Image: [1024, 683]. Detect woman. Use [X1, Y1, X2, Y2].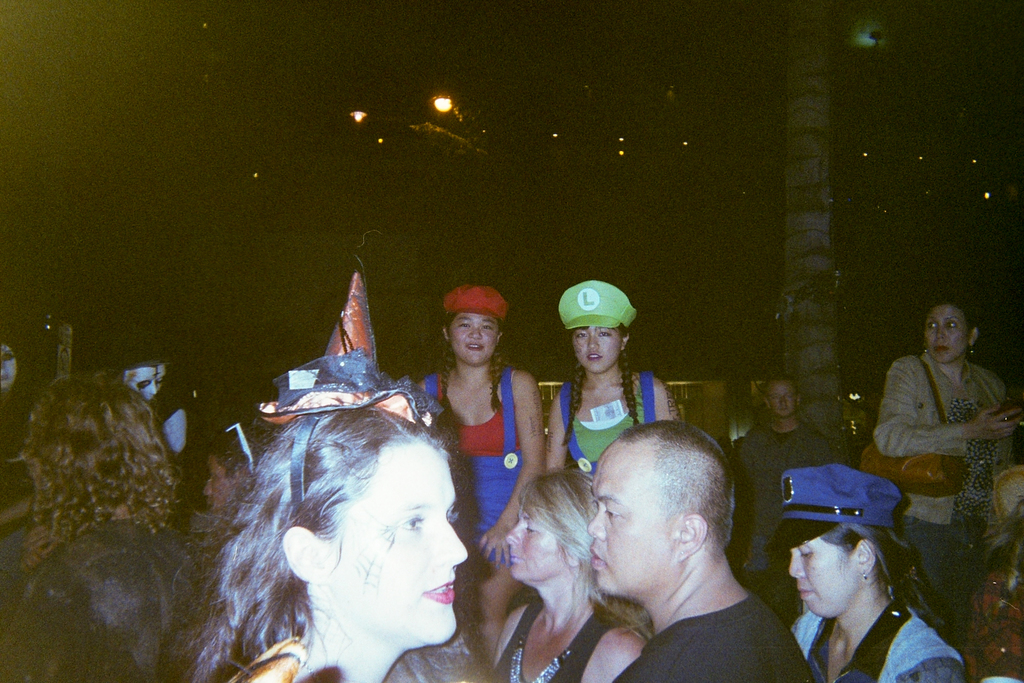
[417, 285, 545, 659].
